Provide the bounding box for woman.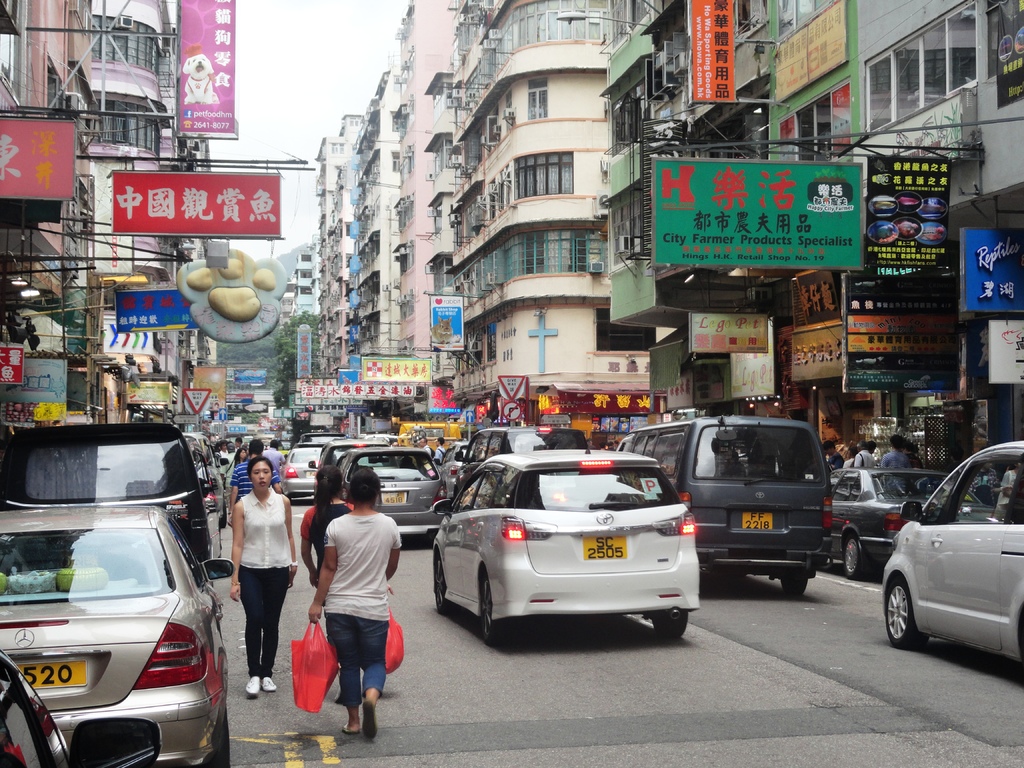
298/465/356/707.
